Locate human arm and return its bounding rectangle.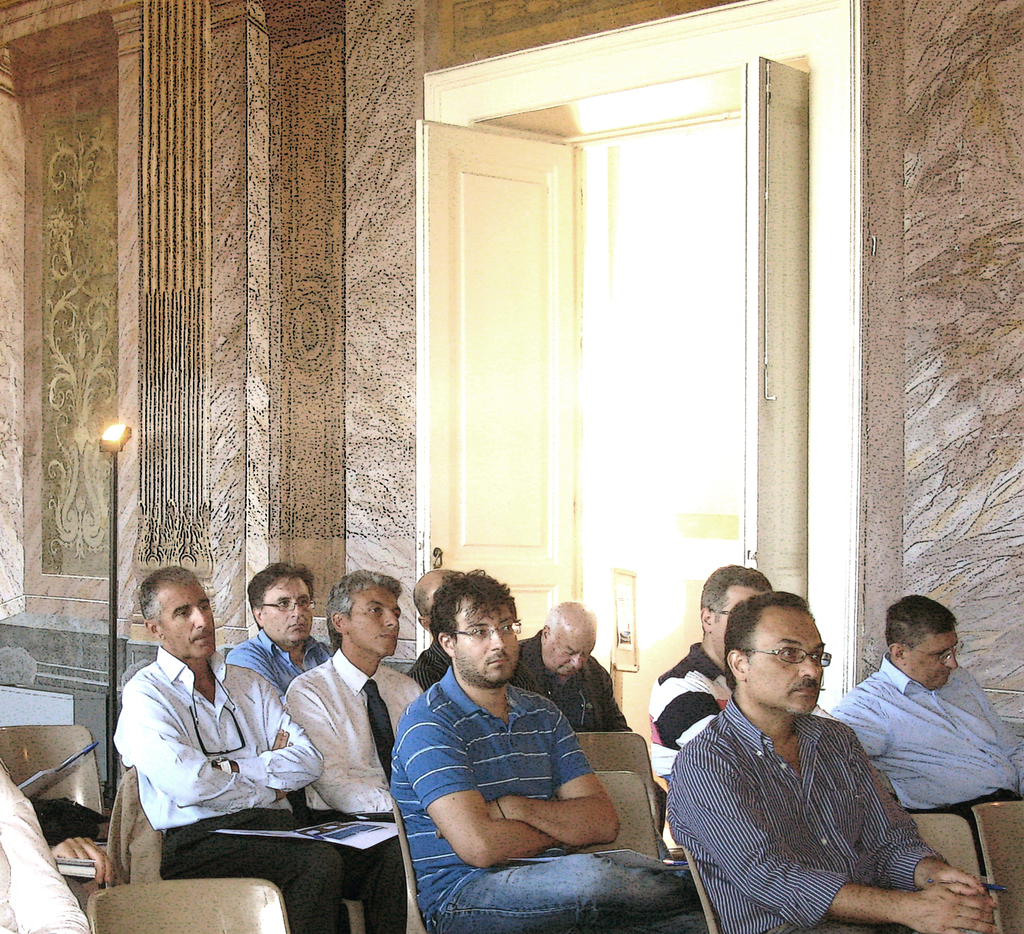
l=116, t=683, r=298, b=805.
